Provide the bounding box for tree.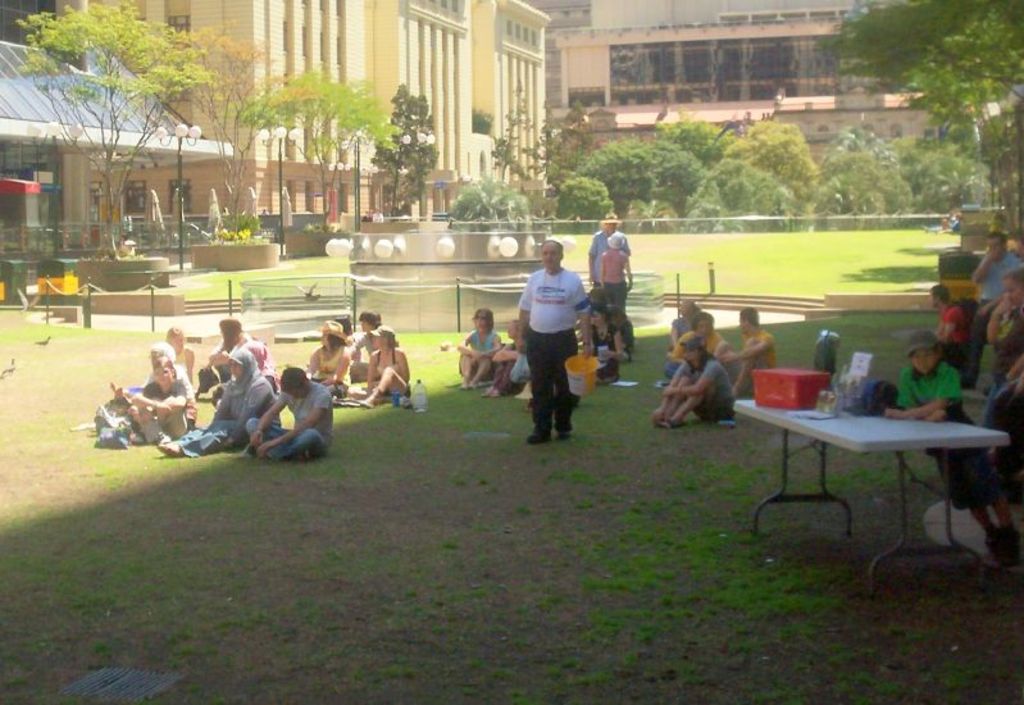
select_region(565, 122, 734, 226).
